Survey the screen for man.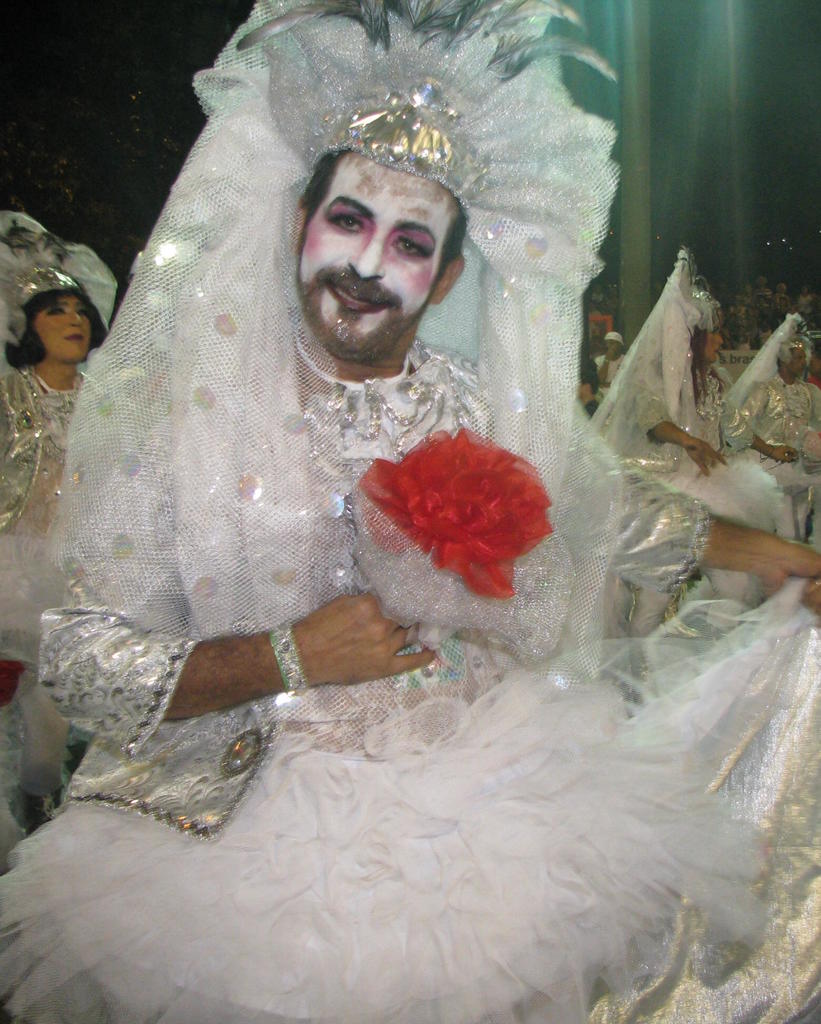
Survey found: <bbox>649, 317, 804, 481</bbox>.
